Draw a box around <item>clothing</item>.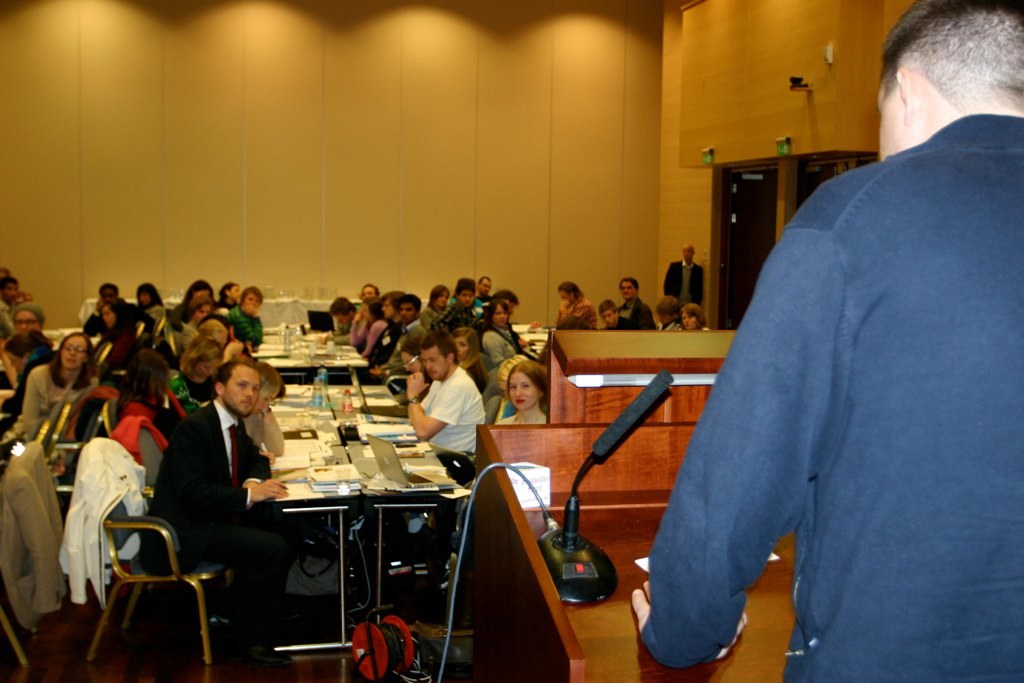
{"left": 601, "top": 312, "right": 634, "bottom": 334}.
